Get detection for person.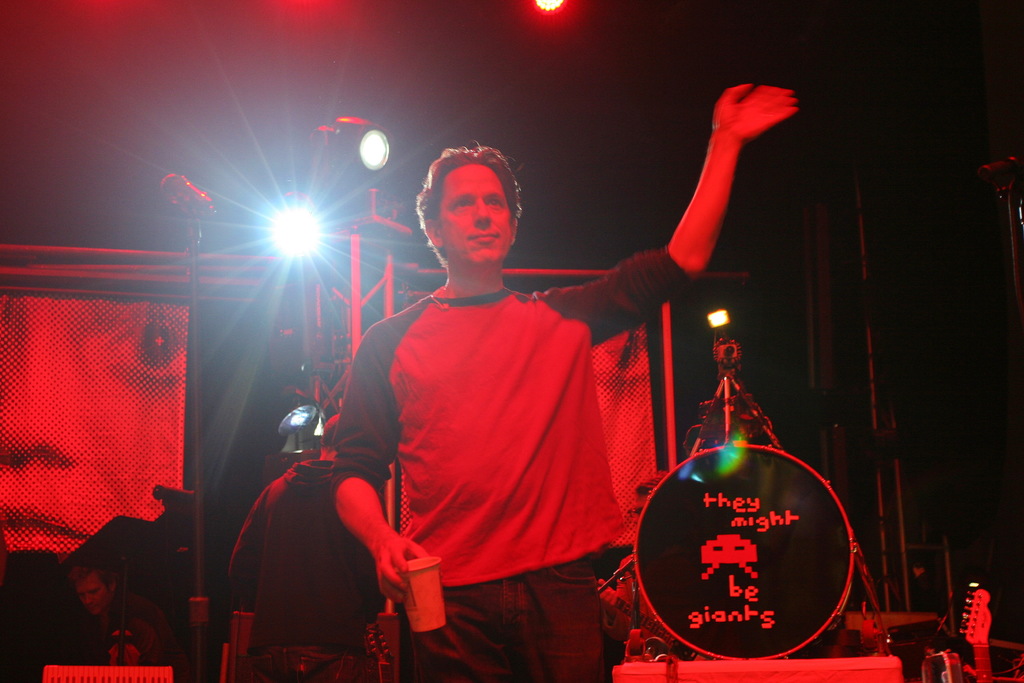
Detection: box(332, 80, 797, 680).
